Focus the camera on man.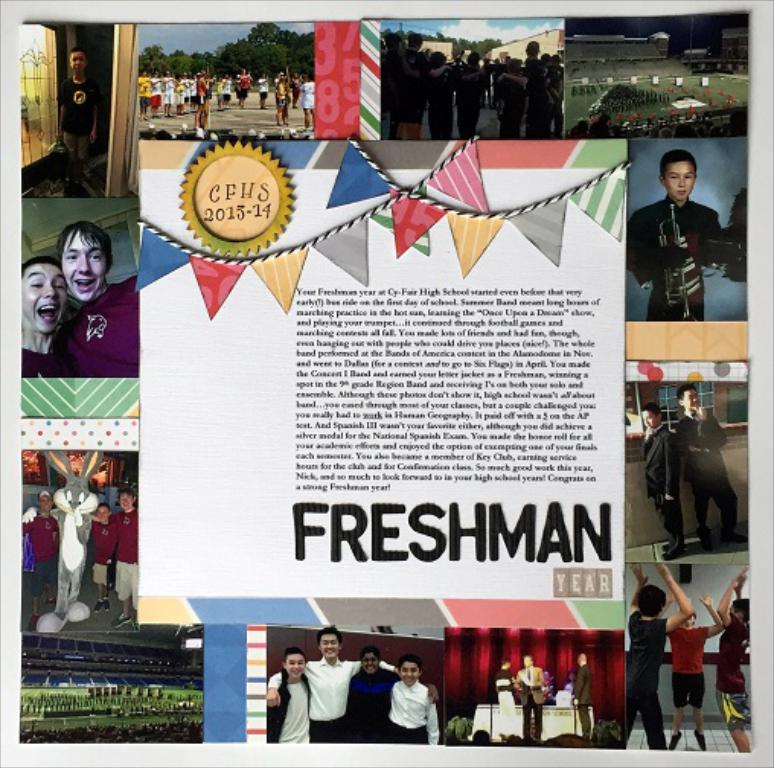
Focus region: [x1=20, y1=251, x2=76, y2=378].
